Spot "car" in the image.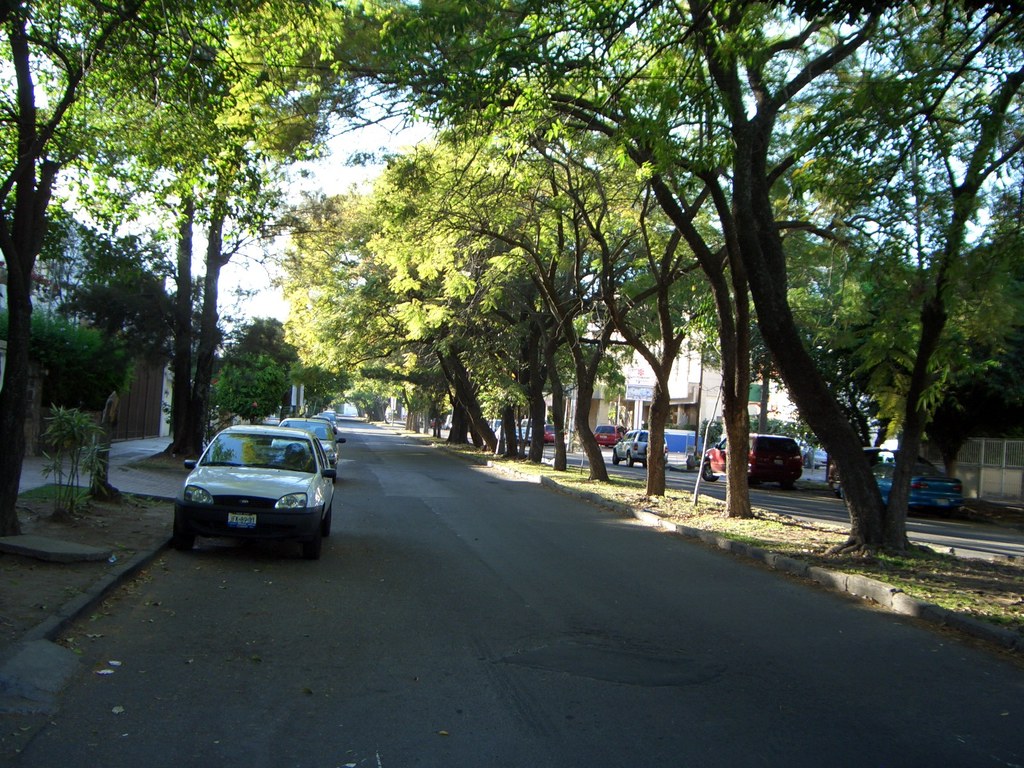
"car" found at bbox(515, 416, 532, 438).
